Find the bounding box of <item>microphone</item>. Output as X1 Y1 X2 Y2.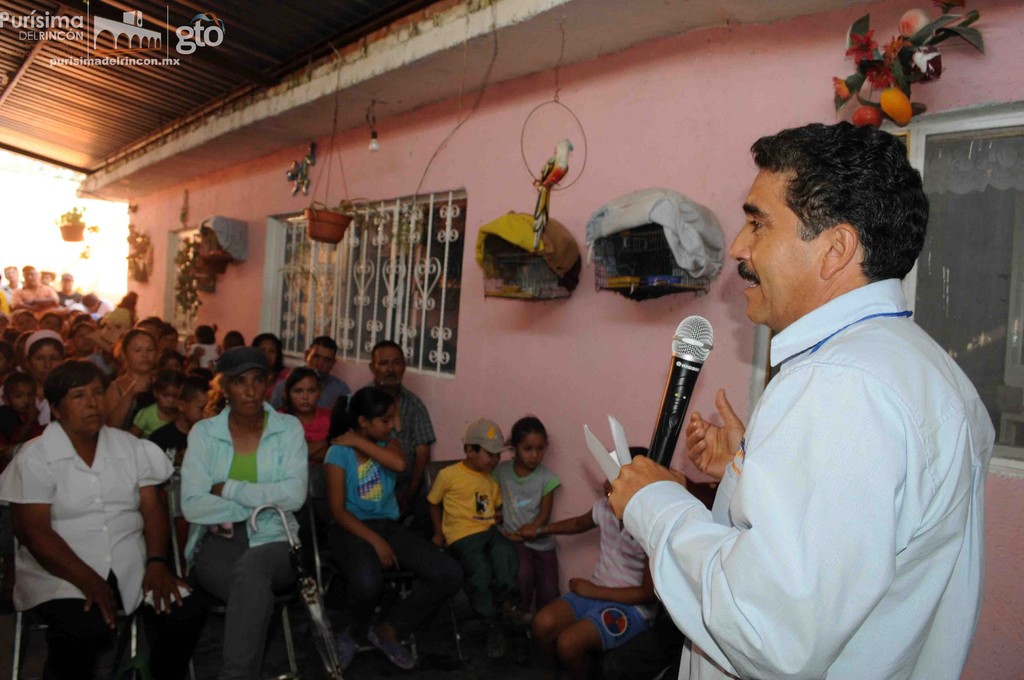
647 323 737 462.
